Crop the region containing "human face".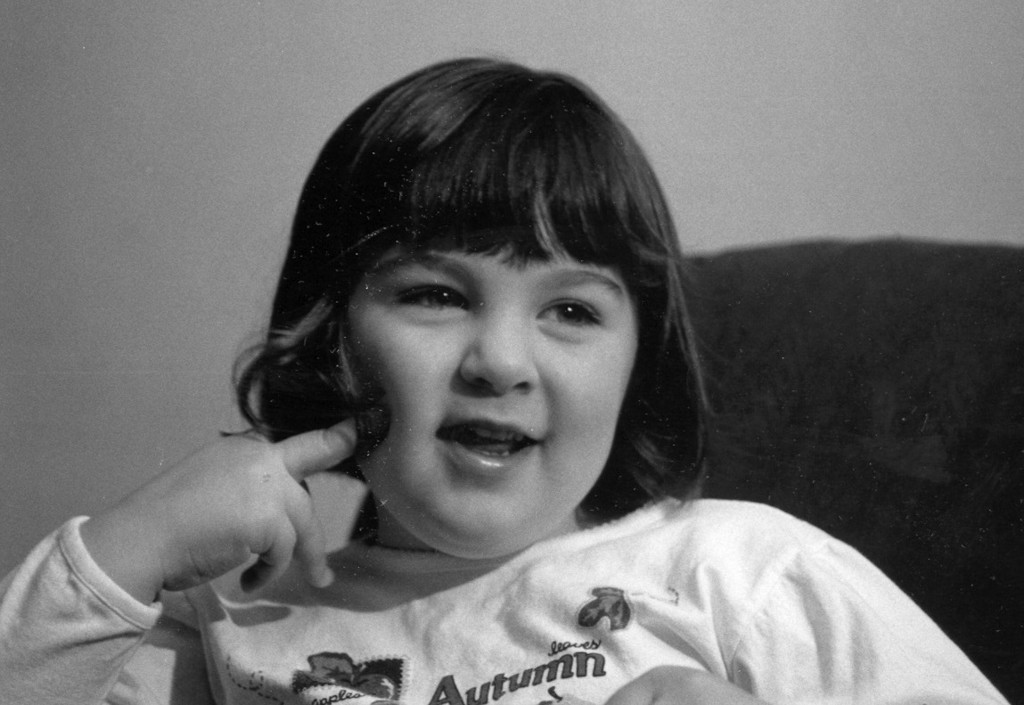
Crop region: <region>334, 191, 645, 563</region>.
